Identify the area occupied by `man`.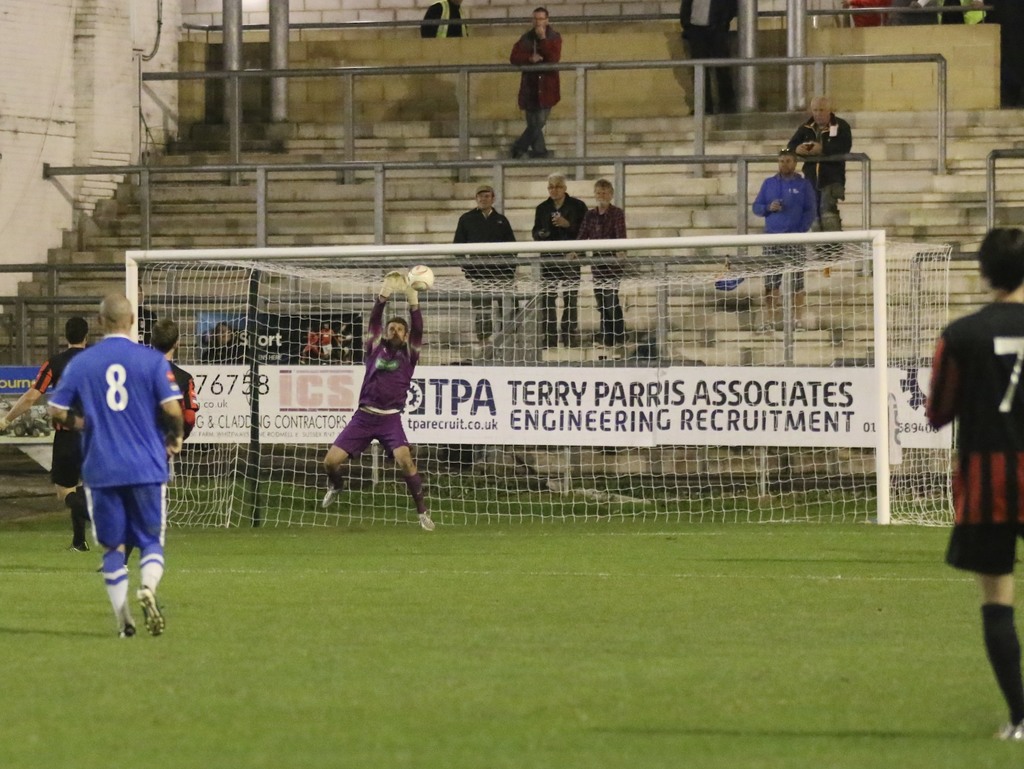
Area: {"x1": 529, "y1": 176, "x2": 589, "y2": 353}.
